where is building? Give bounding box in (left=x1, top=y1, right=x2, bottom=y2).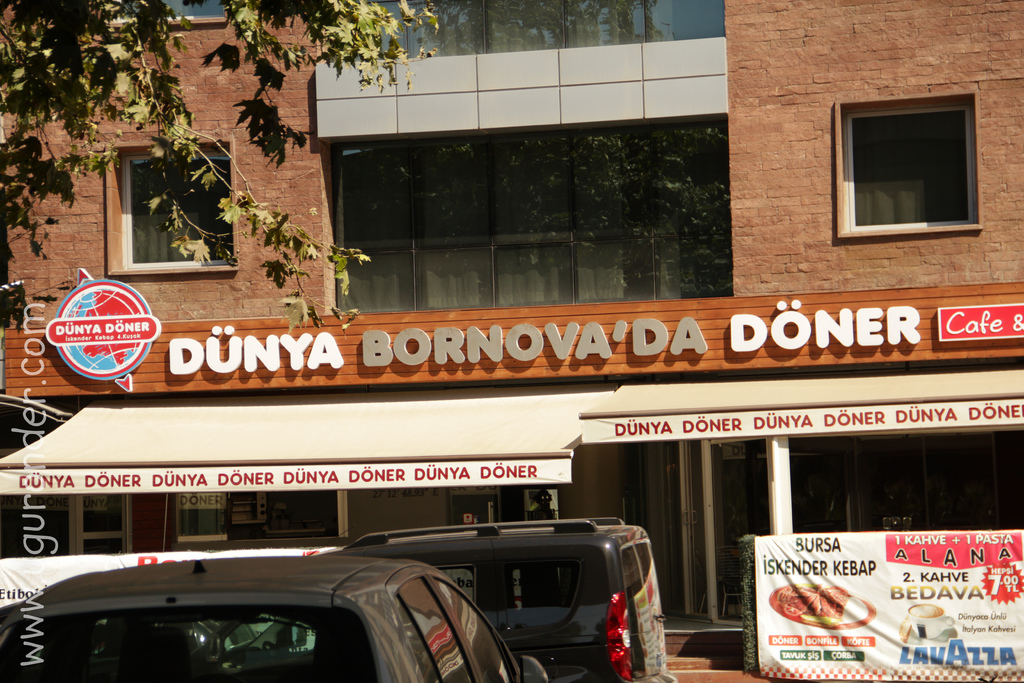
(left=3, top=0, right=1023, bottom=682).
